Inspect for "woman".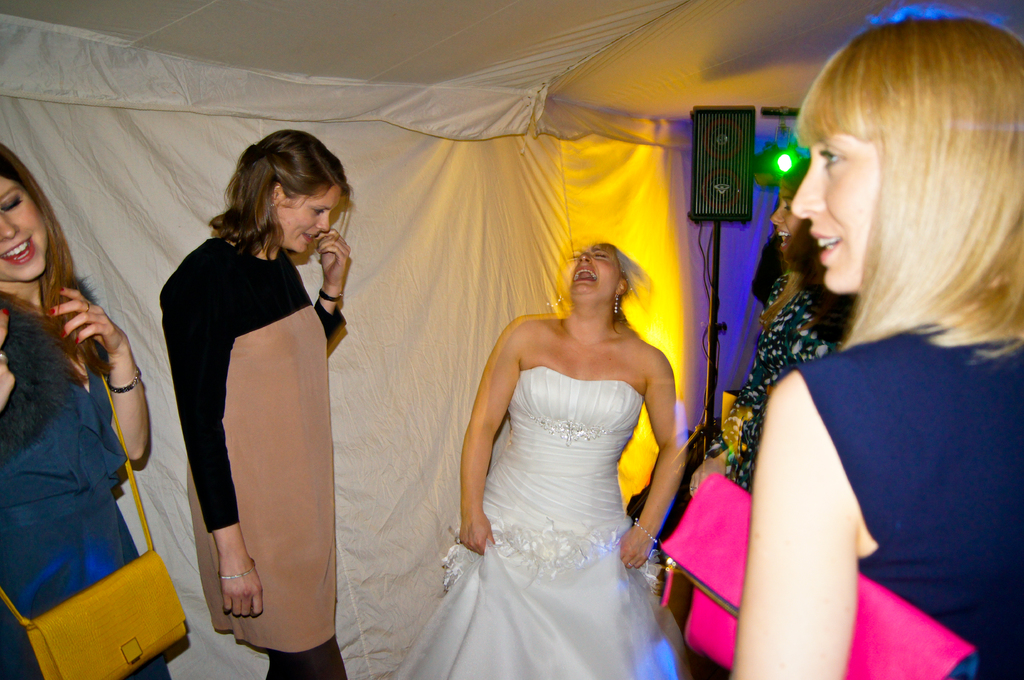
Inspection: [left=415, top=215, right=700, bottom=677].
